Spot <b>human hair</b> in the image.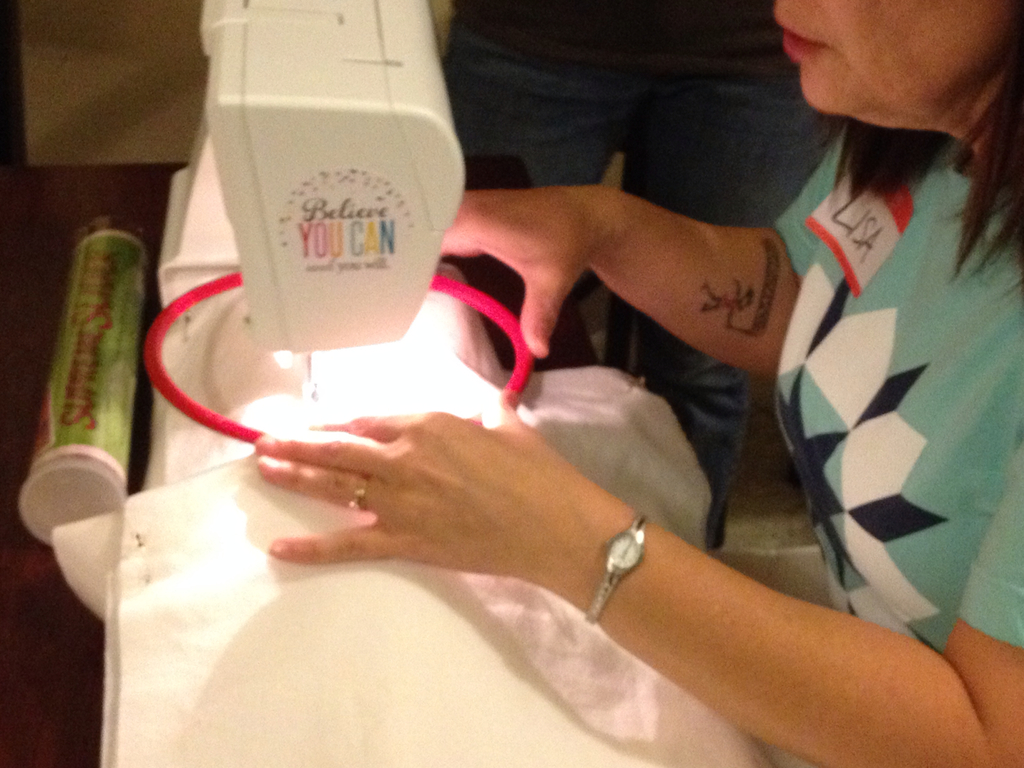
<b>human hair</b> found at {"x1": 794, "y1": 6, "x2": 1001, "y2": 191}.
